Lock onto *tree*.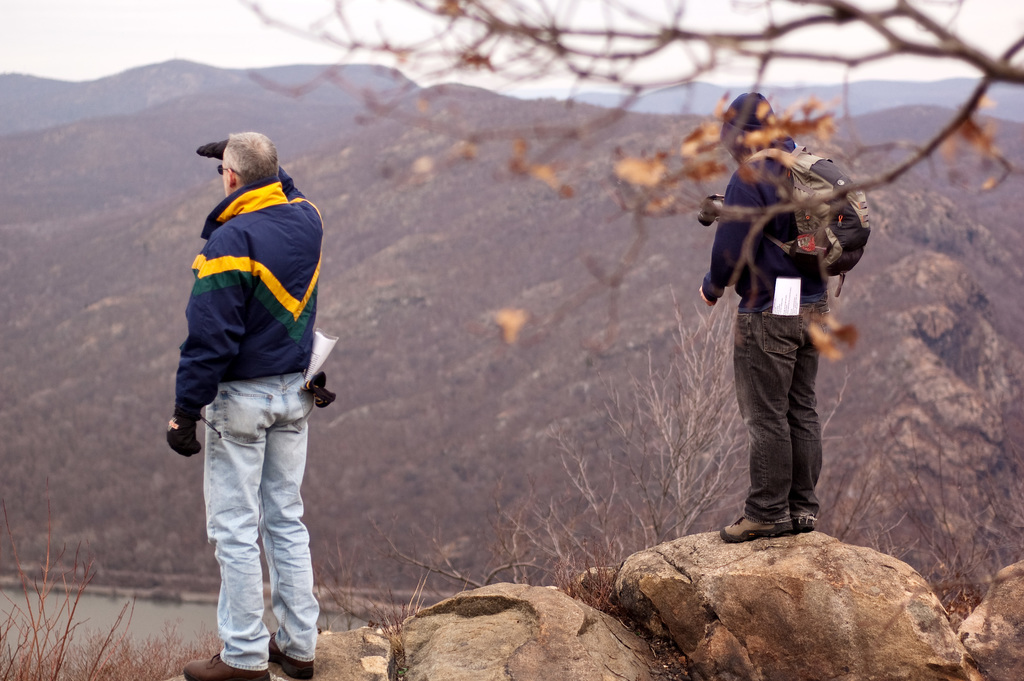
Locked: locate(314, 286, 1023, 628).
